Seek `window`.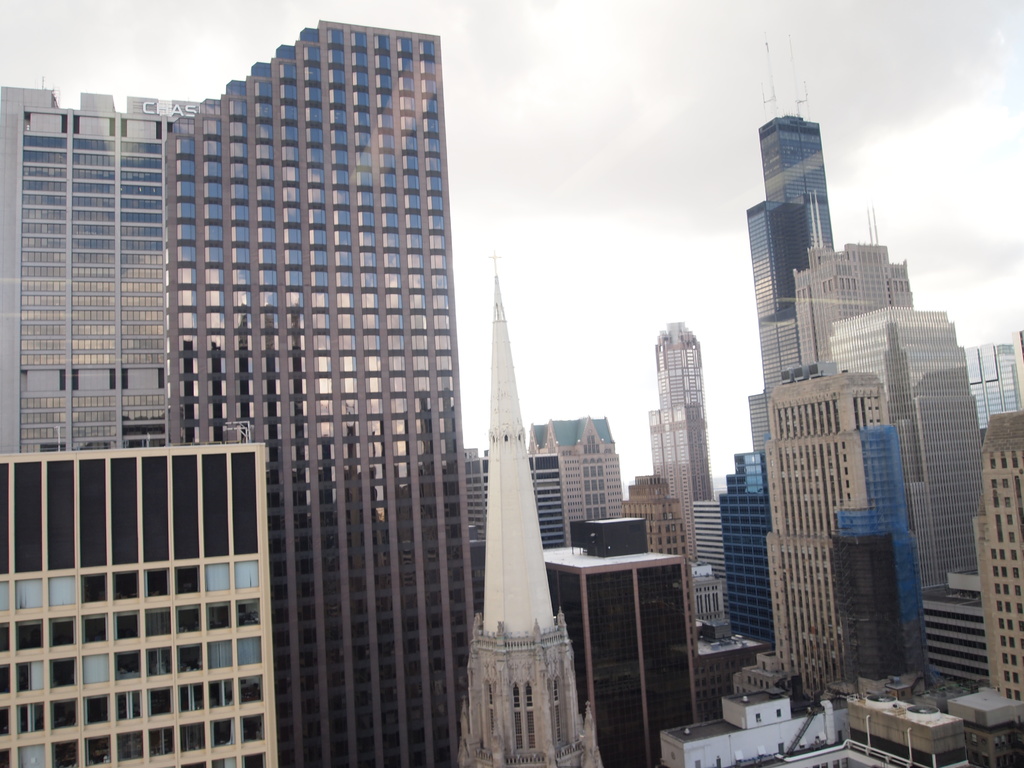
box(0, 577, 13, 617).
